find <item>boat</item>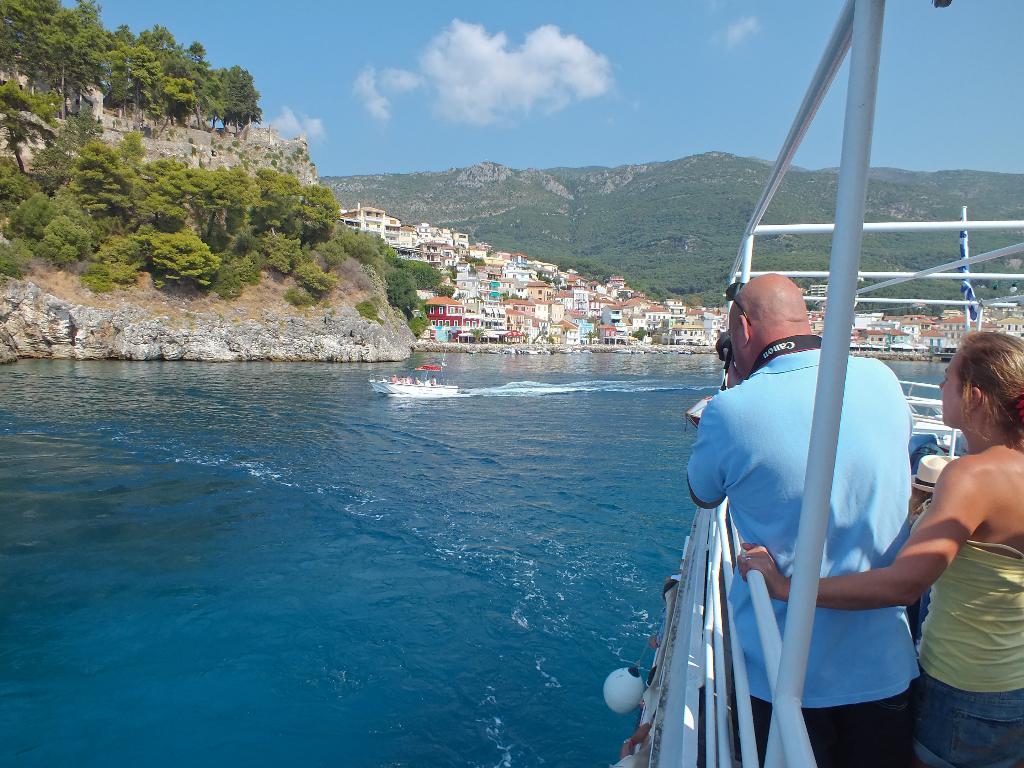
region(929, 346, 957, 362)
